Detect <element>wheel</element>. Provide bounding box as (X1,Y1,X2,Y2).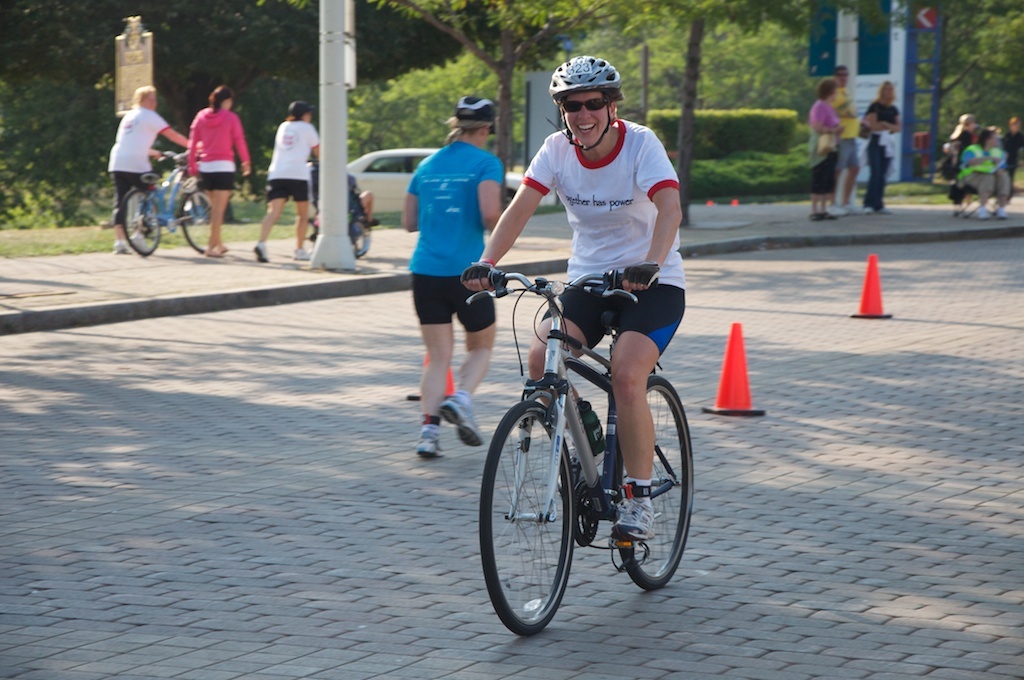
(480,399,577,637).
